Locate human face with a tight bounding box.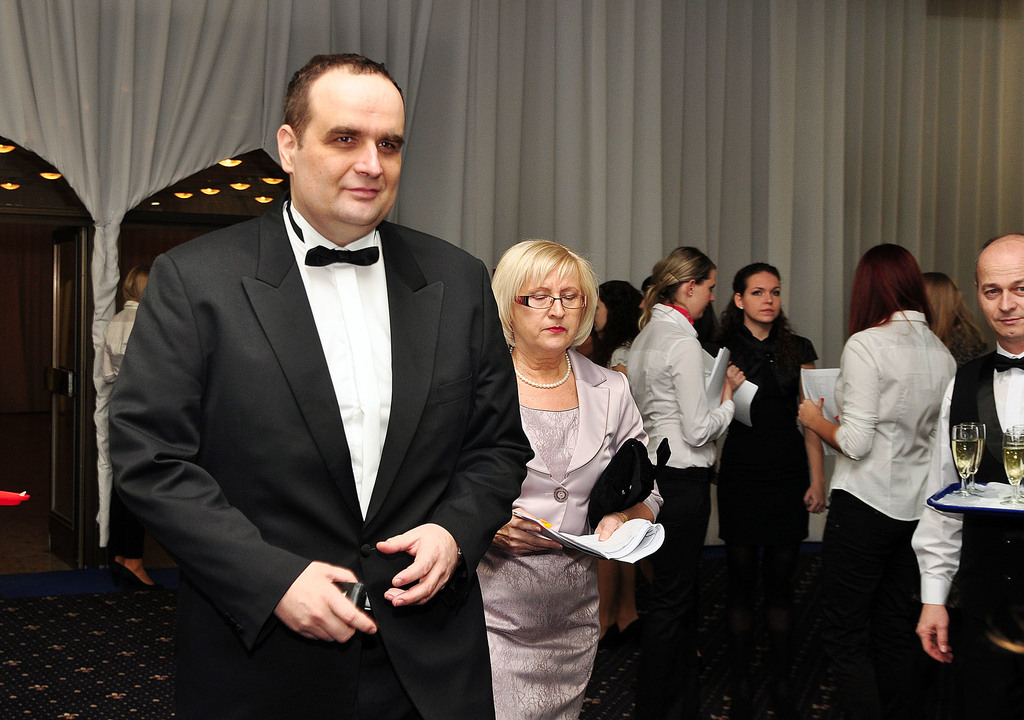
(left=513, top=264, right=580, bottom=351).
